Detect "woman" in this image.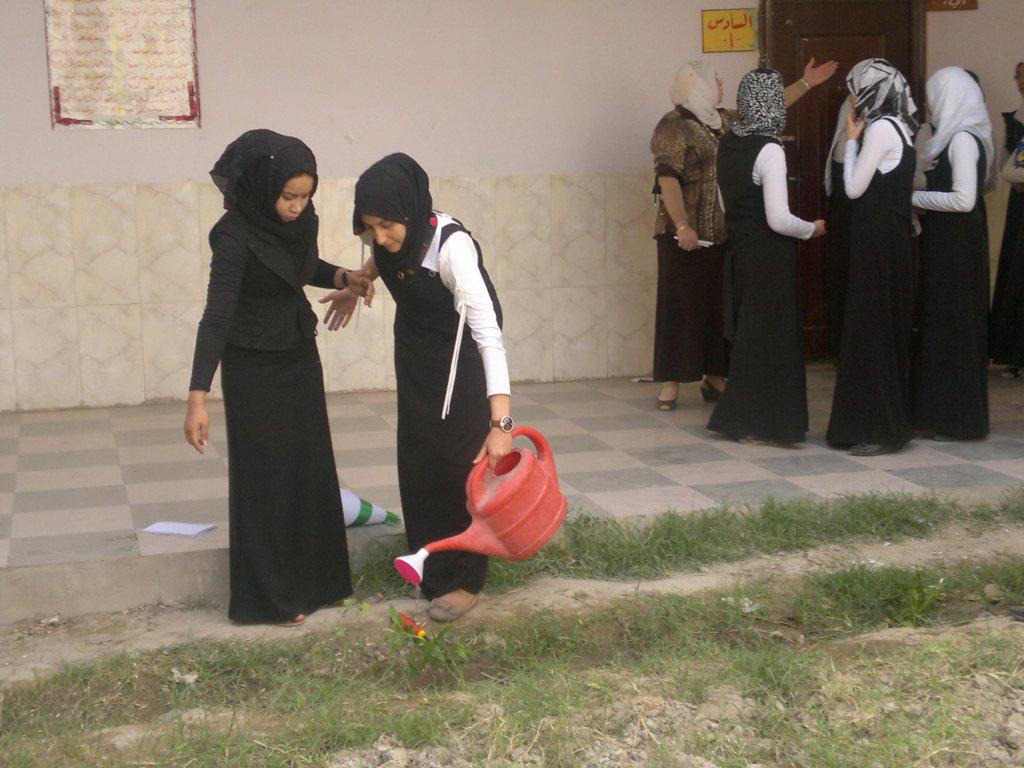
Detection: {"left": 317, "top": 153, "right": 514, "bottom": 625}.
